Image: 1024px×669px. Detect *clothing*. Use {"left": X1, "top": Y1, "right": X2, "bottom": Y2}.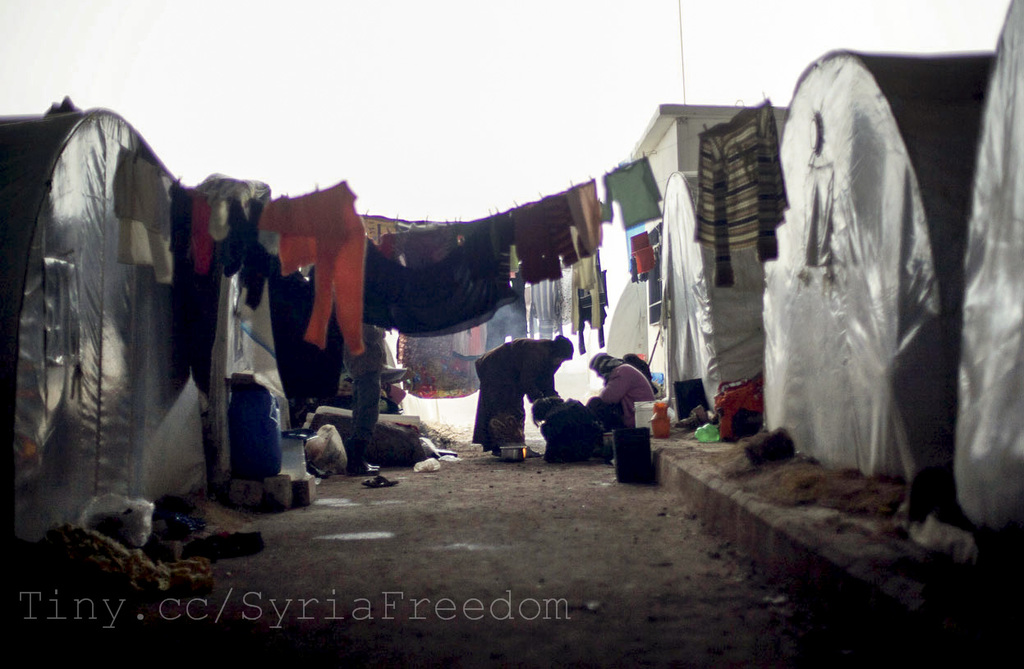
{"left": 338, "top": 218, "right": 519, "bottom": 341}.
